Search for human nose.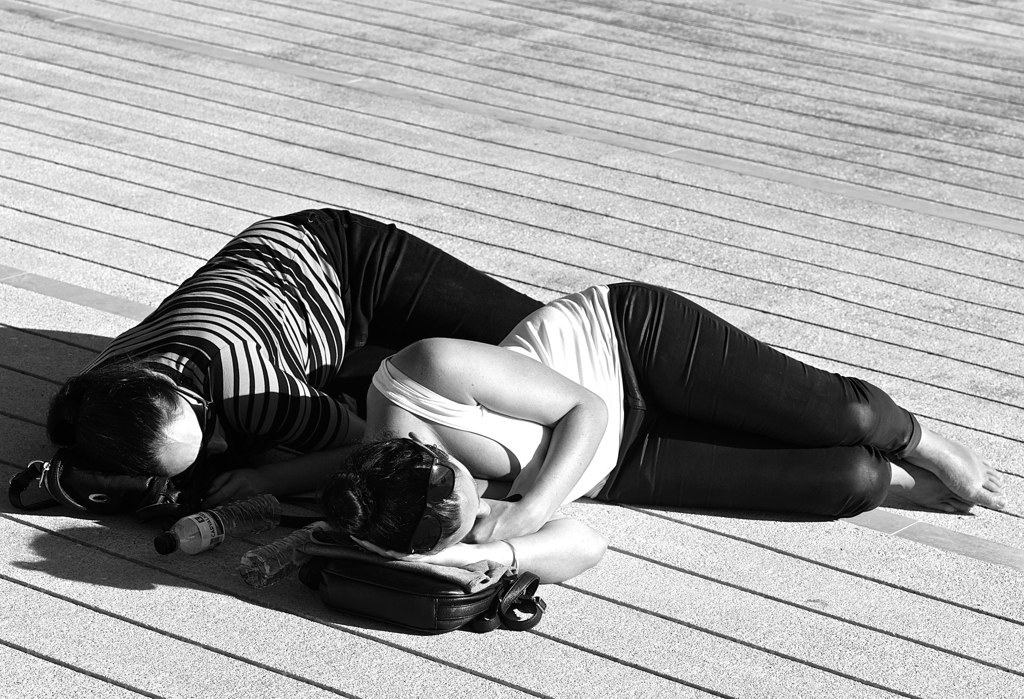
Found at box=[477, 499, 492, 522].
